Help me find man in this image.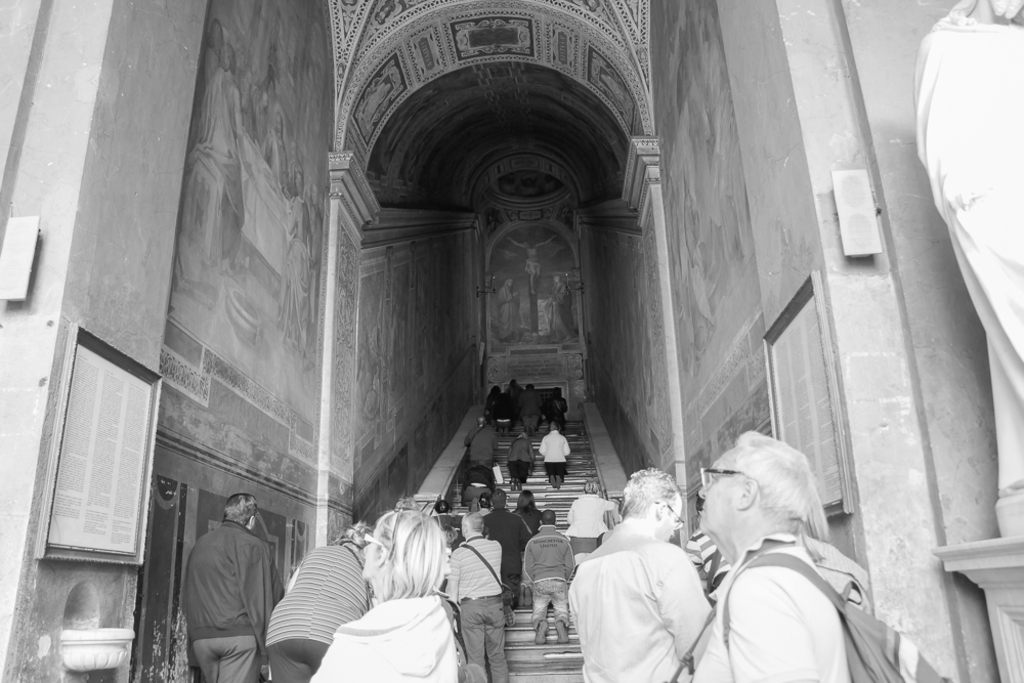
Found it: 442, 509, 509, 682.
